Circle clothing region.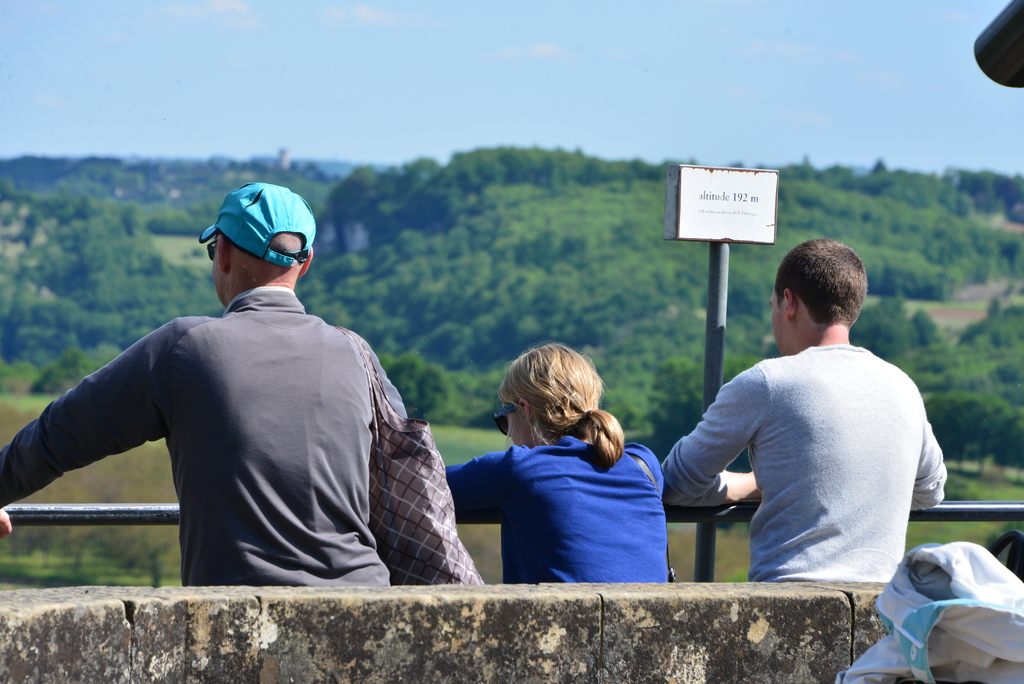
Region: bbox=[662, 341, 947, 584].
